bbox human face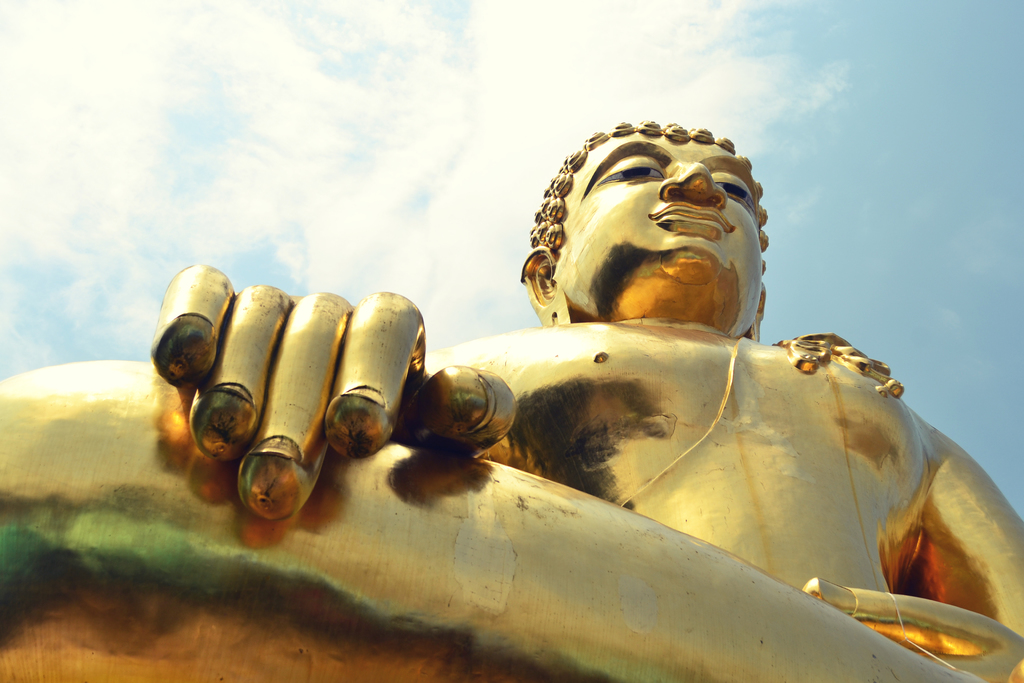
<bbox>550, 135, 762, 334</bbox>
